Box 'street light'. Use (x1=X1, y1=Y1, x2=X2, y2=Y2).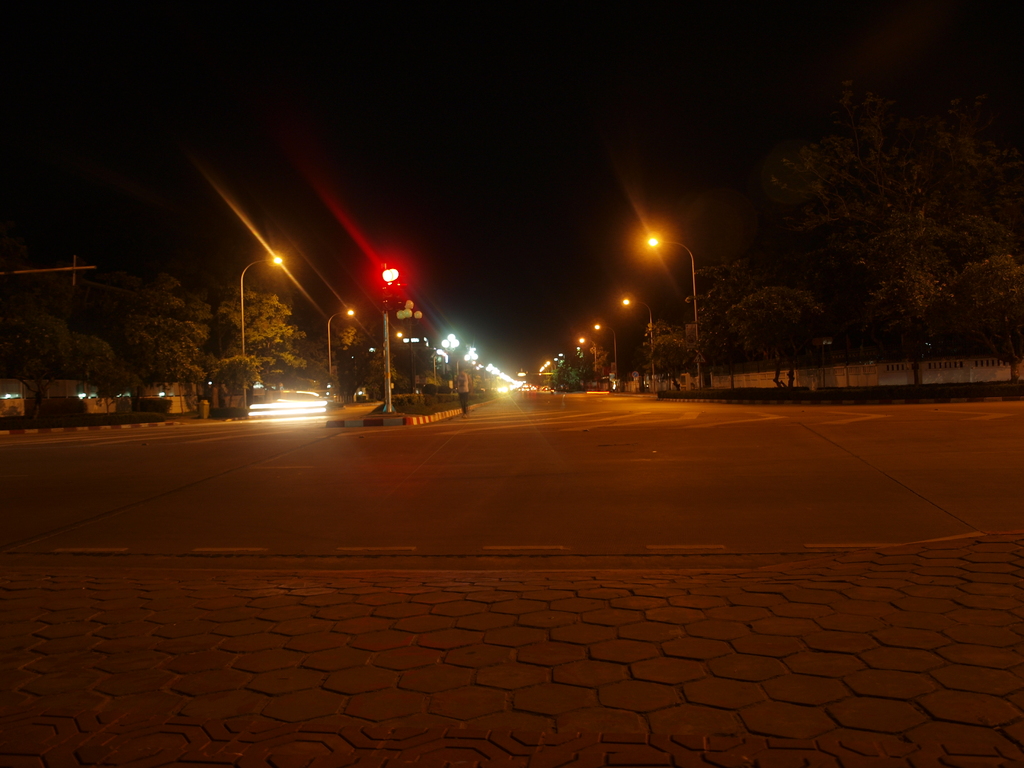
(x1=325, y1=305, x2=356, y2=385).
